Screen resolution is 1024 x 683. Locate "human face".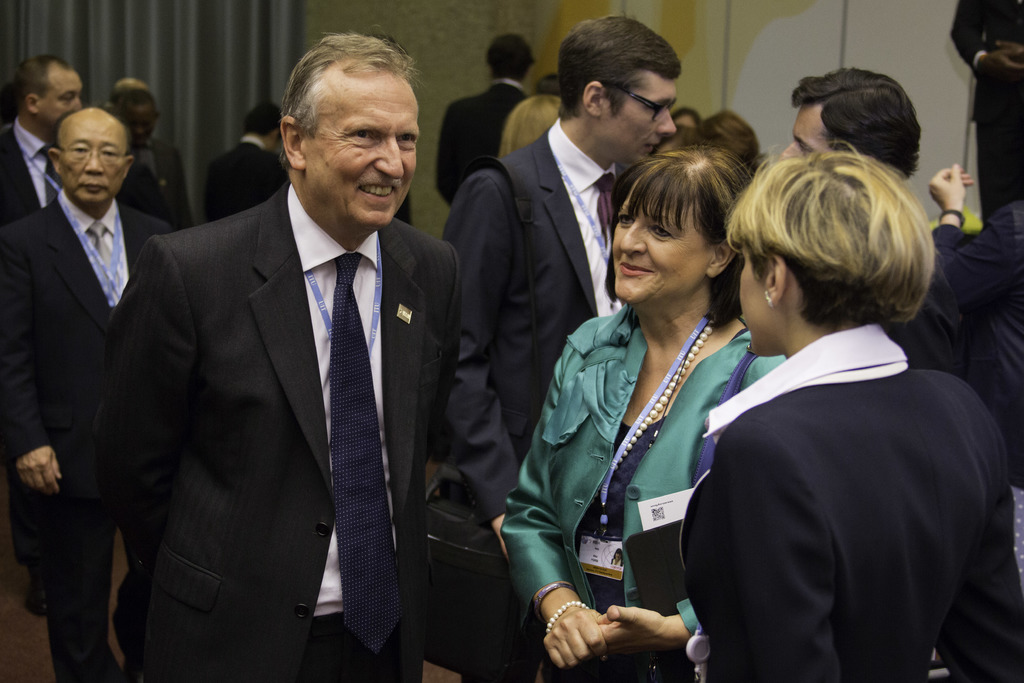
l=305, t=76, r=421, b=229.
